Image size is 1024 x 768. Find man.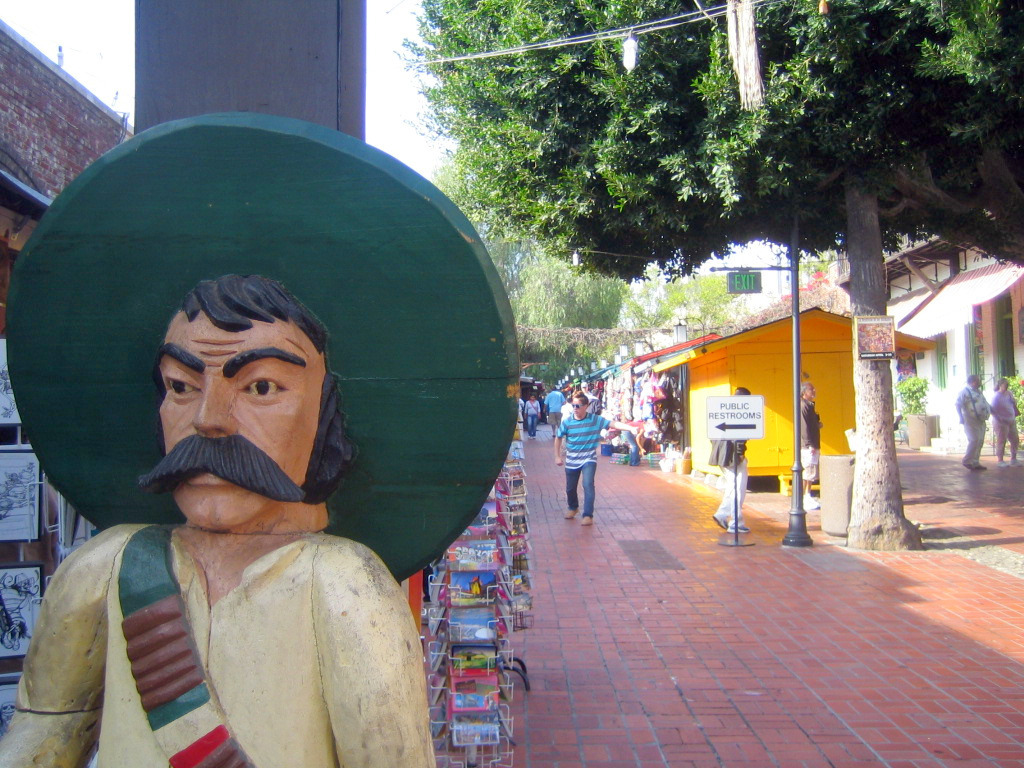
24/182/529/754.
